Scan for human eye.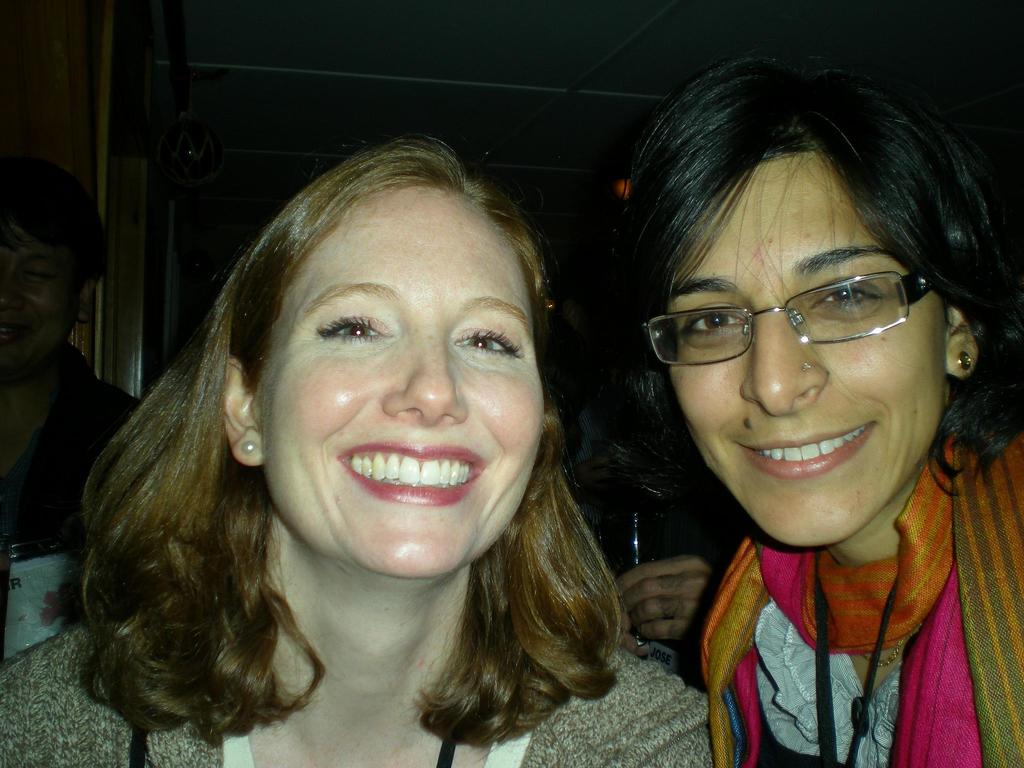
Scan result: box=[809, 274, 890, 324].
